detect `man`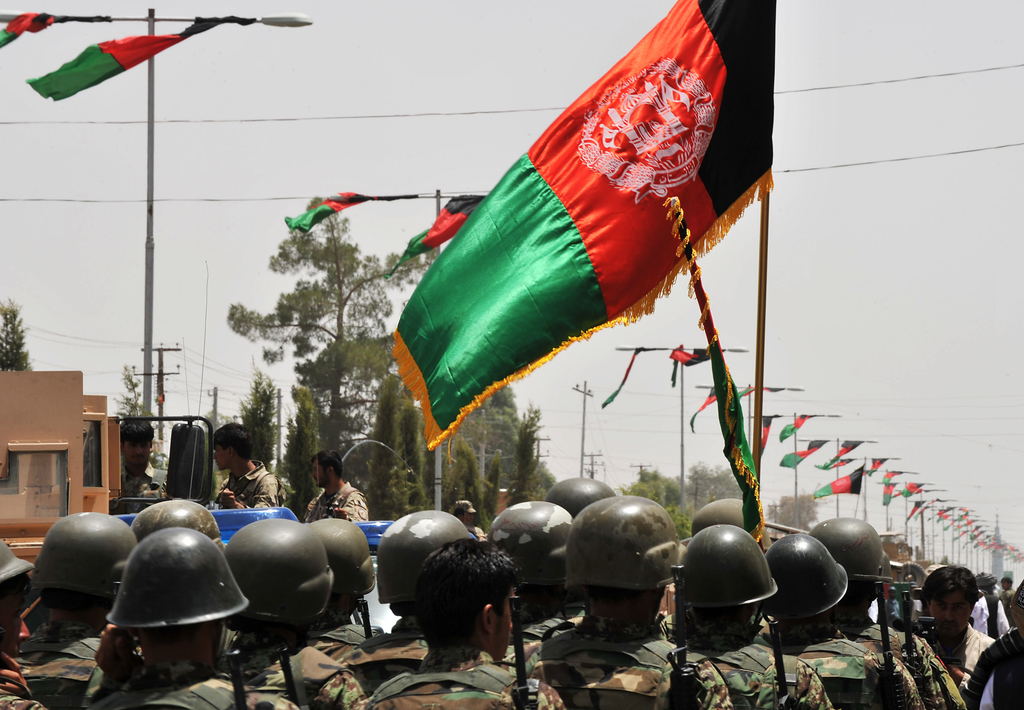
x1=918 y1=584 x2=1011 y2=675
